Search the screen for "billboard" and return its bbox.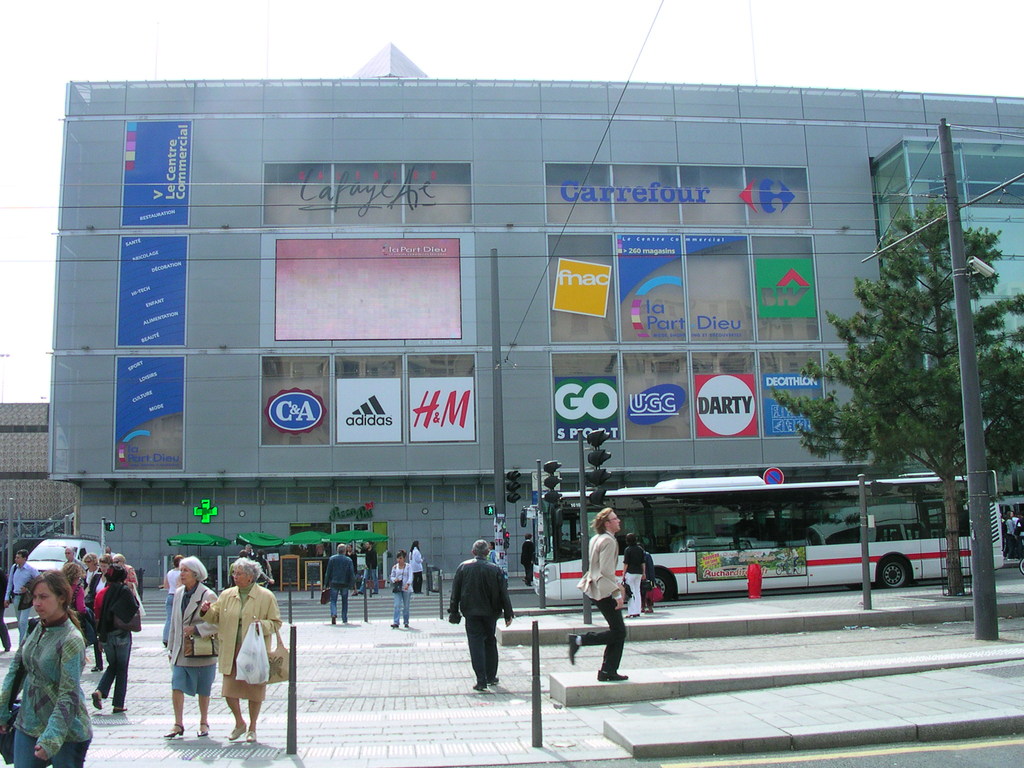
Found: 334 351 399 438.
